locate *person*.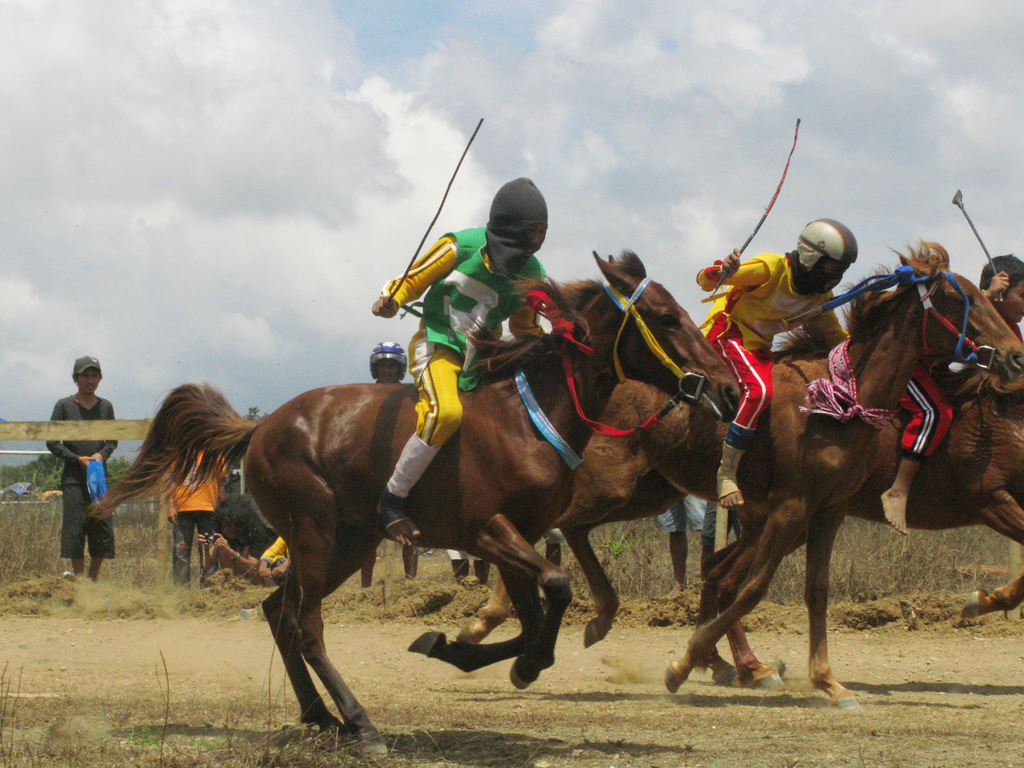
Bounding box: box(884, 253, 1023, 532).
